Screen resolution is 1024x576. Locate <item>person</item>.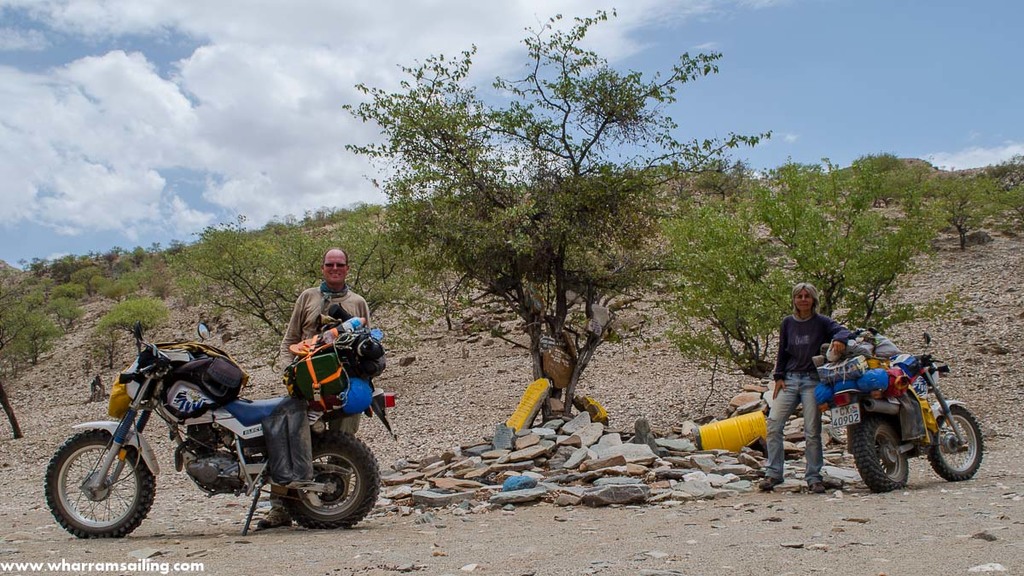
box(279, 251, 369, 431).
